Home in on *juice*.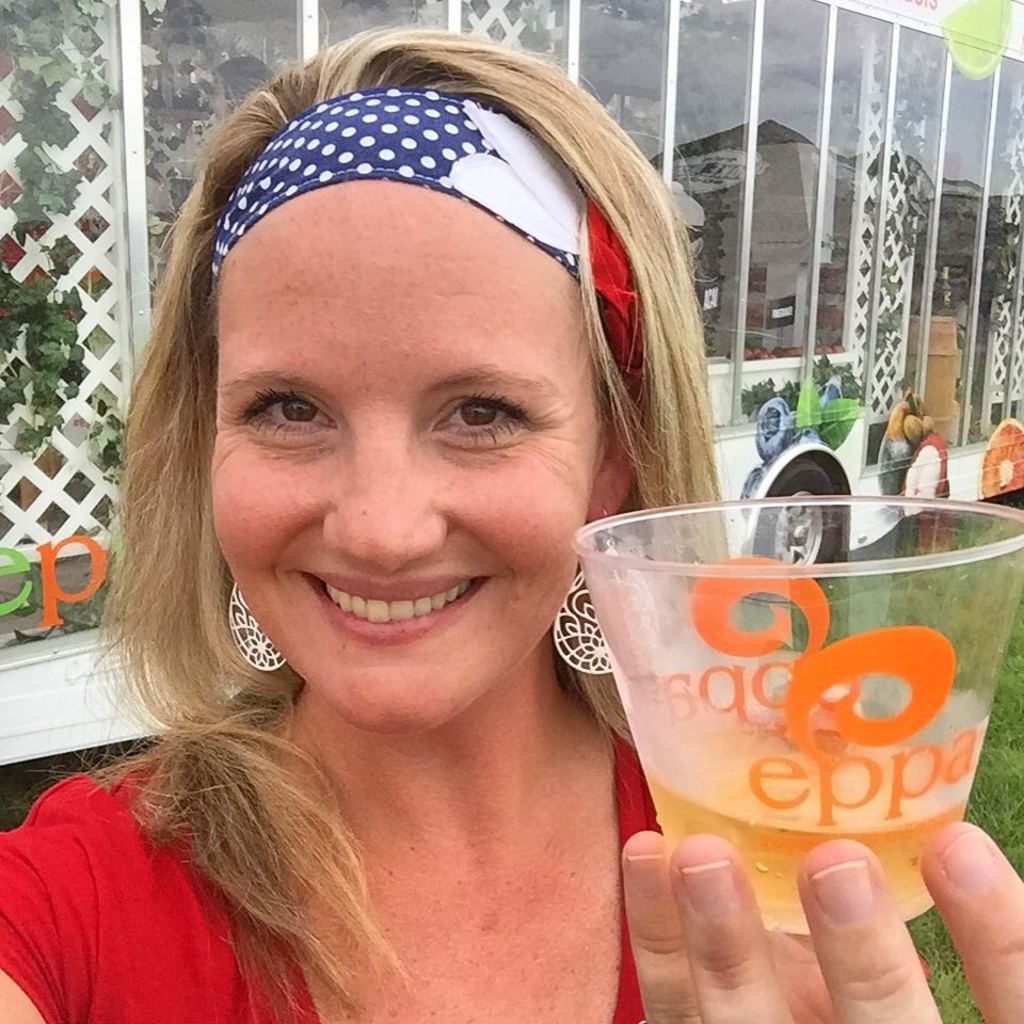
Homed in at {"x1": 647, "y1": 746, "x2": 967, "y2": 933}.
